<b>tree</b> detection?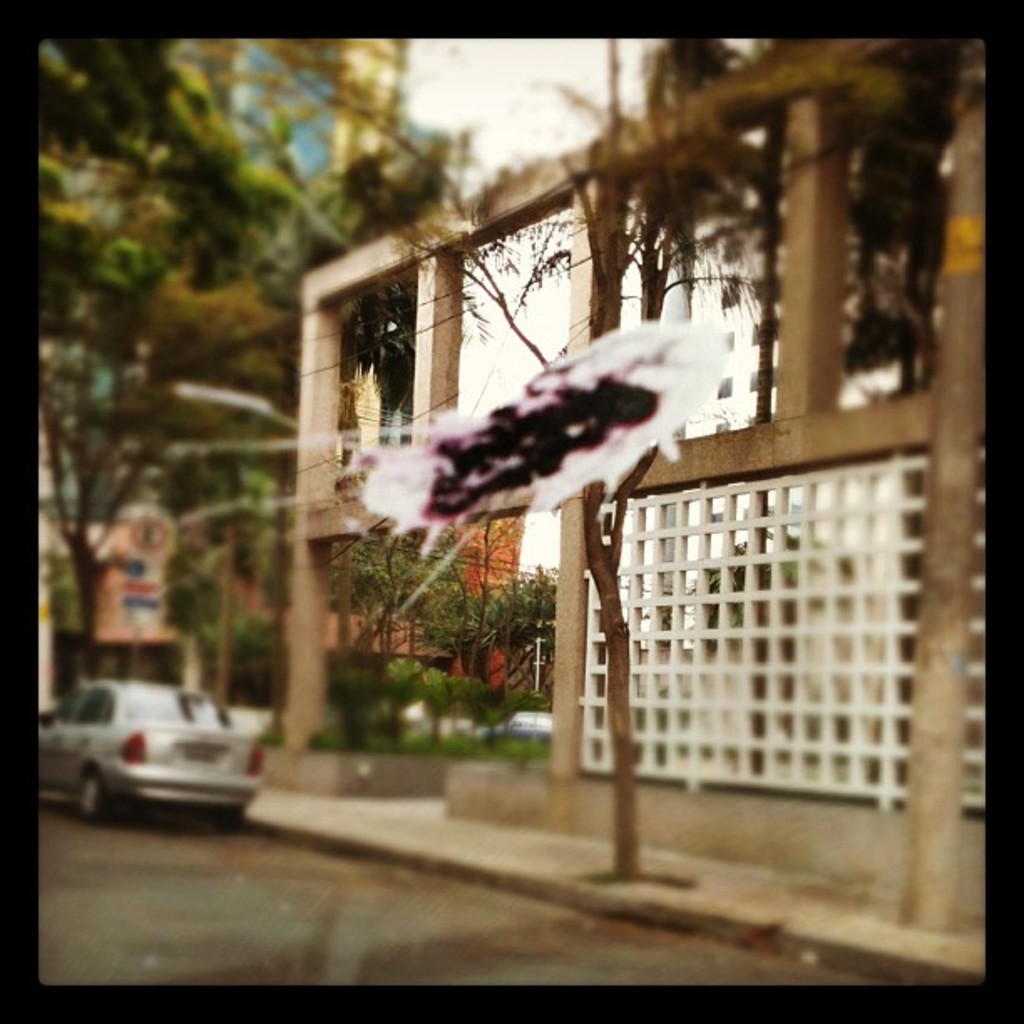
(left=350, top=517, right=453, bottom=664)
